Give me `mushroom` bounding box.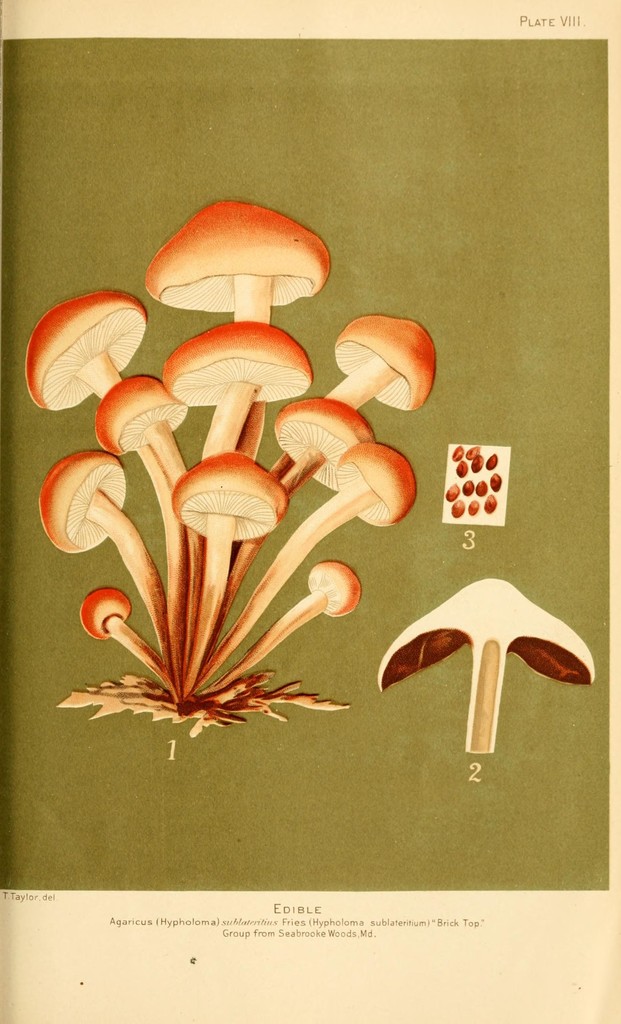
{"left": 248, "top": 323, "right": 425, "bottom": 467}.
